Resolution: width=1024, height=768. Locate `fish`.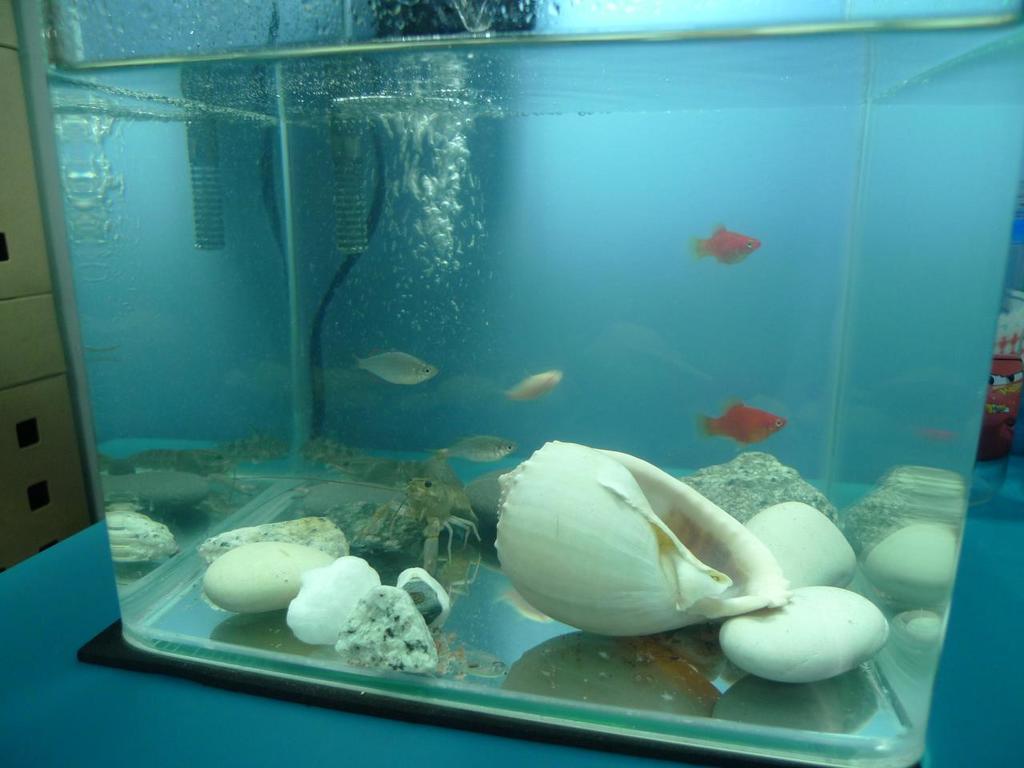
<box>697,401,791,446</box>.
